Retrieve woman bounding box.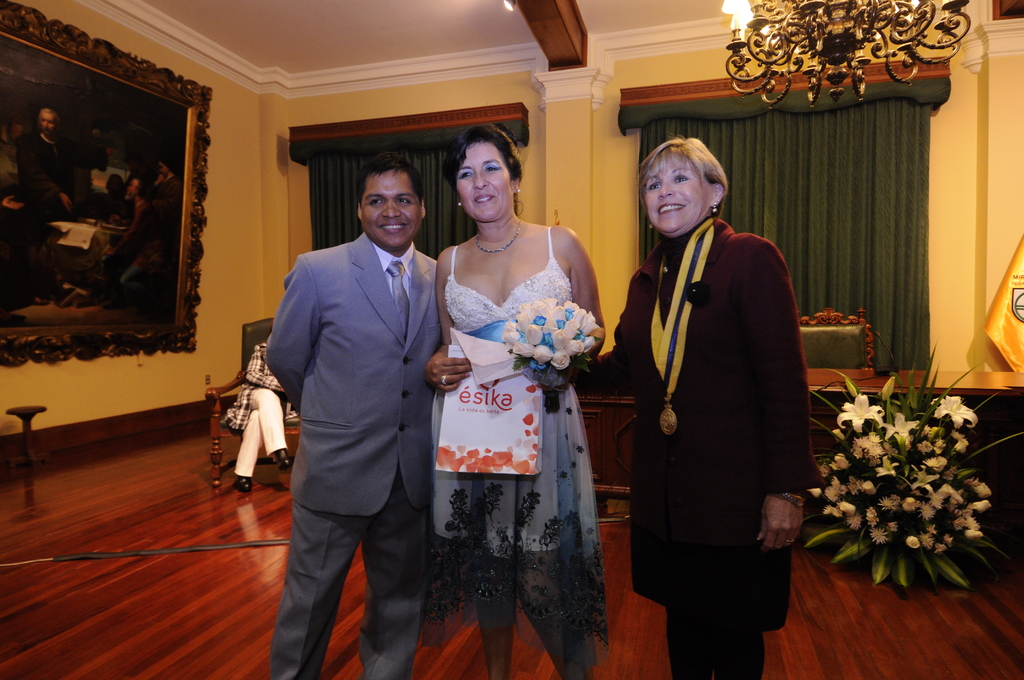
Bounding box: [x1=146, y1=158, x2=185, y2=241].
